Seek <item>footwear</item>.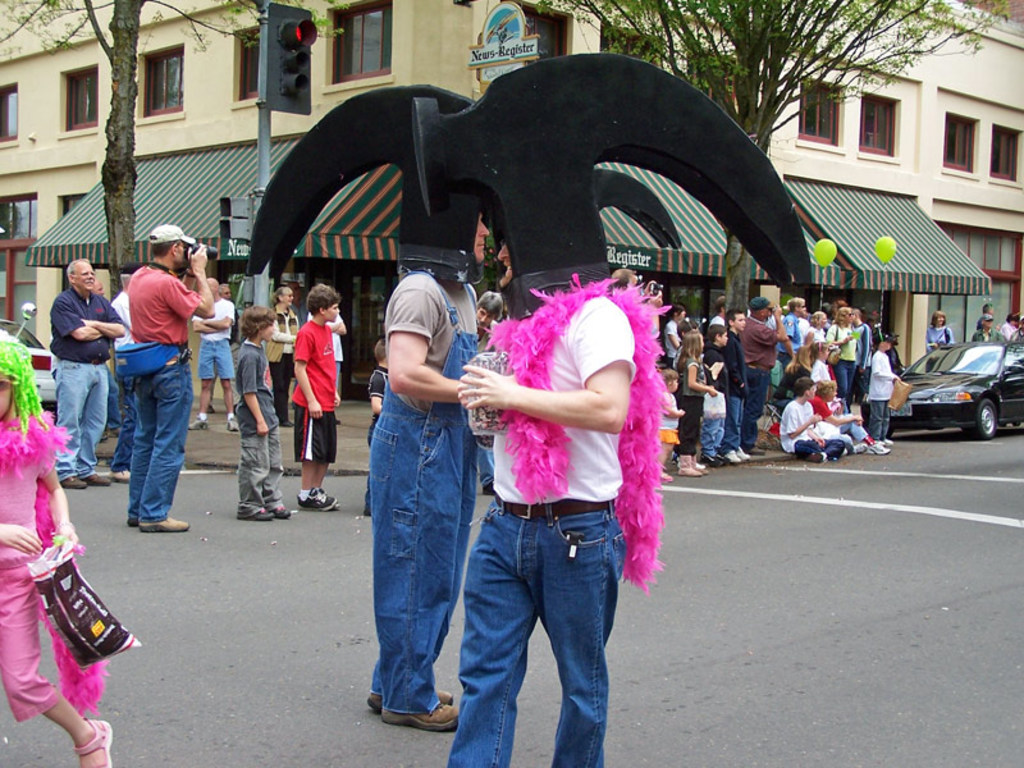
(left=657, top=471, right=673, bottom=484).
